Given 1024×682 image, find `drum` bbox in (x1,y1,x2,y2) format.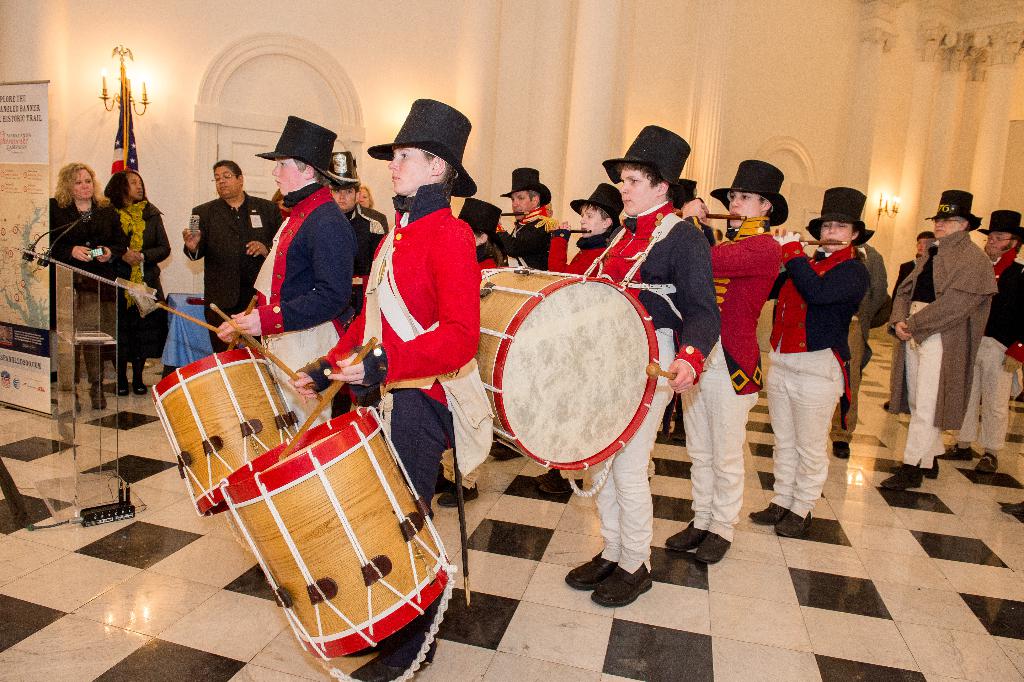
(150,349,301,517).
